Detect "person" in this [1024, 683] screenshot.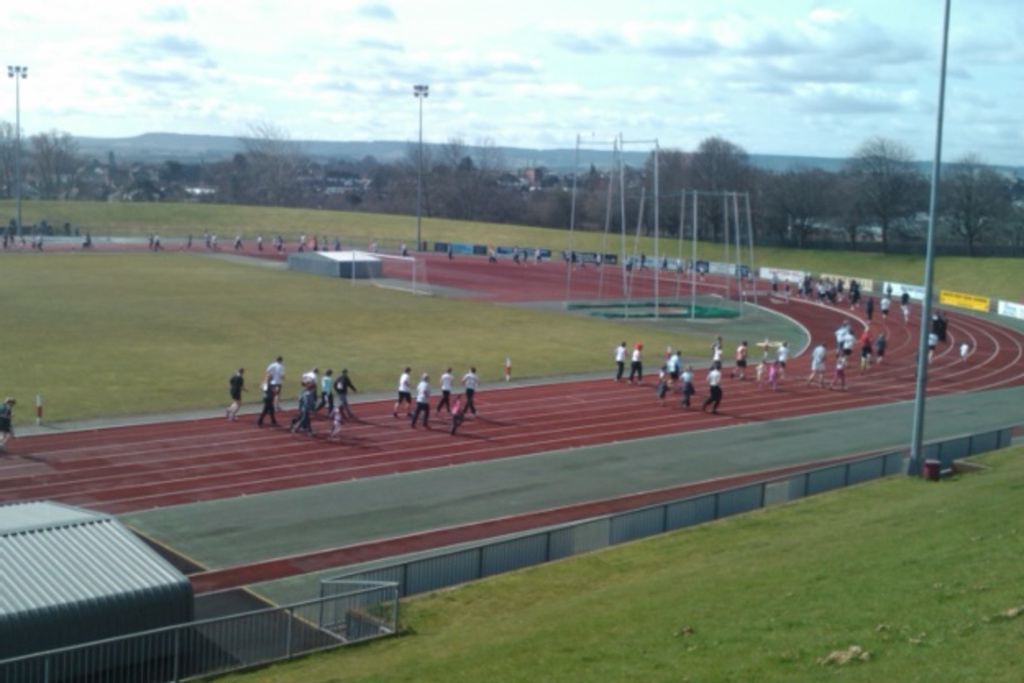
Detection: <box>461,368,473,404</box>.
